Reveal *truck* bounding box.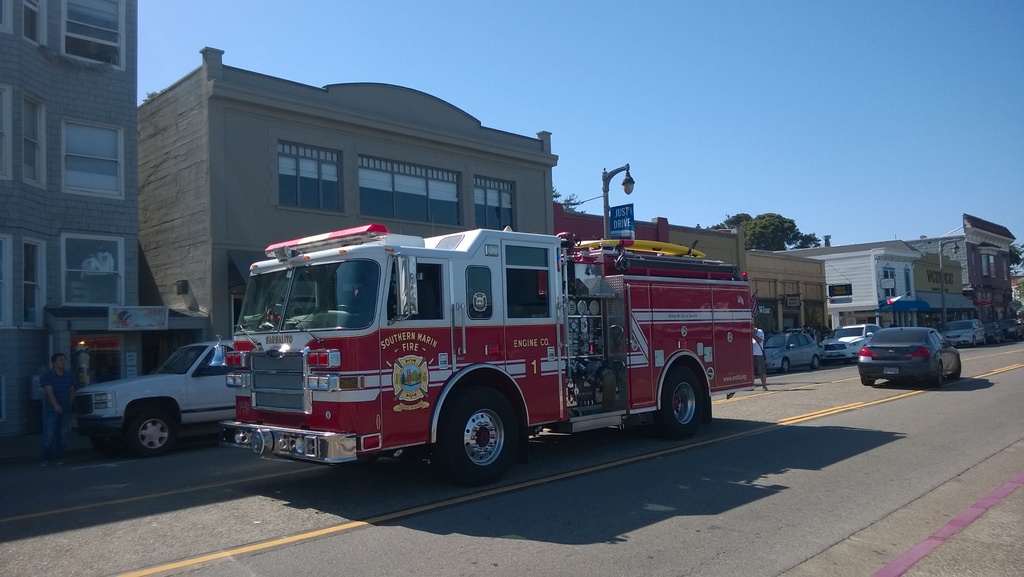
Revealed: {"x1": 202, "y1": 217, "x2": 758, "y2": 474}.
